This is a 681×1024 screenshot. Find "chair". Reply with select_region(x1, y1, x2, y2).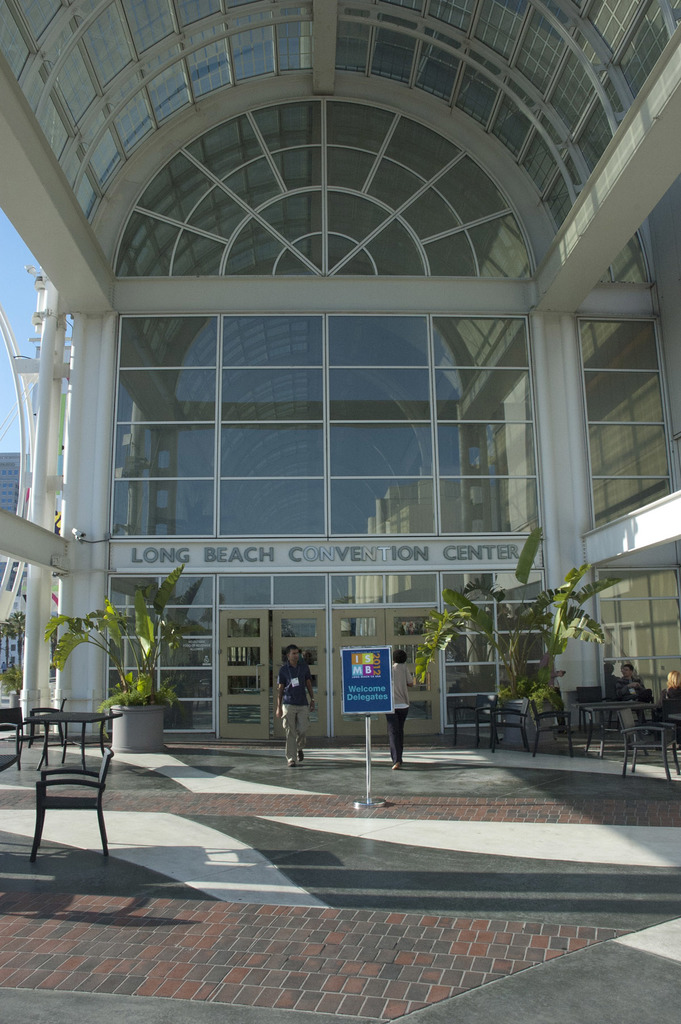
select_region(617, 704, 680, 781).
